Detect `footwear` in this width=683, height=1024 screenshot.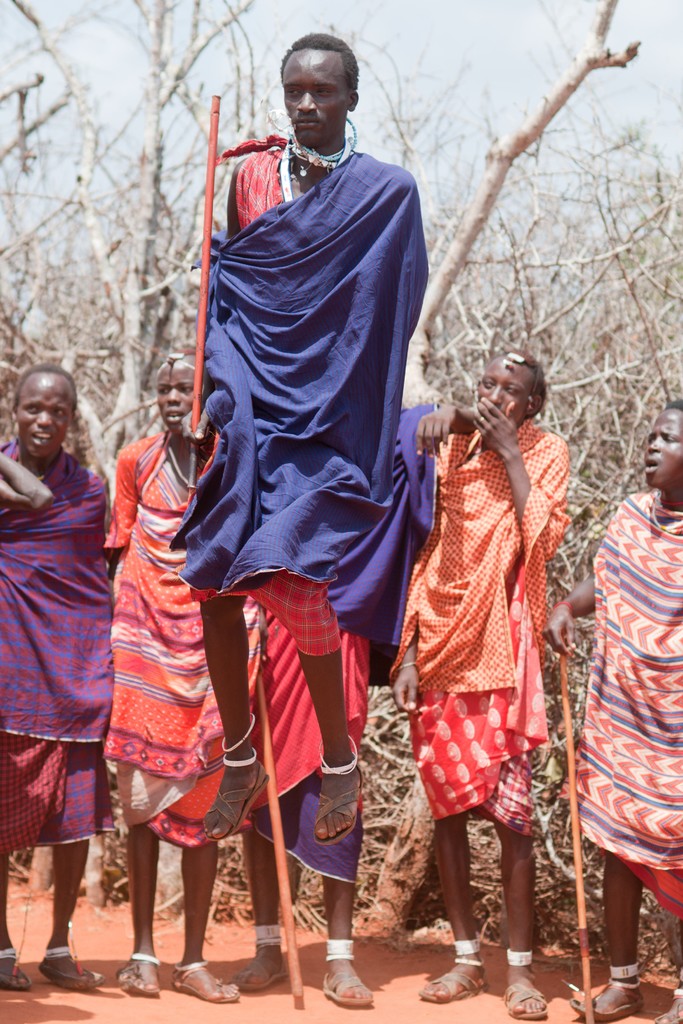
Detection: [501, 981, 550, 1021].
